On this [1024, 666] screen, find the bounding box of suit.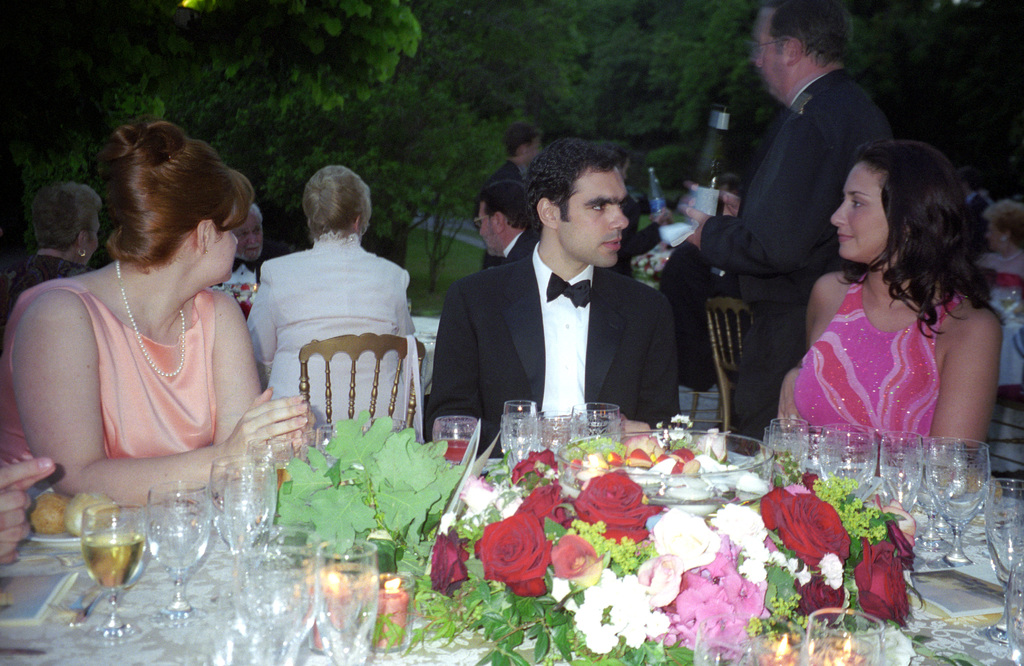
Bounding box: (left=495, top=225, right=540, bottom=262).
